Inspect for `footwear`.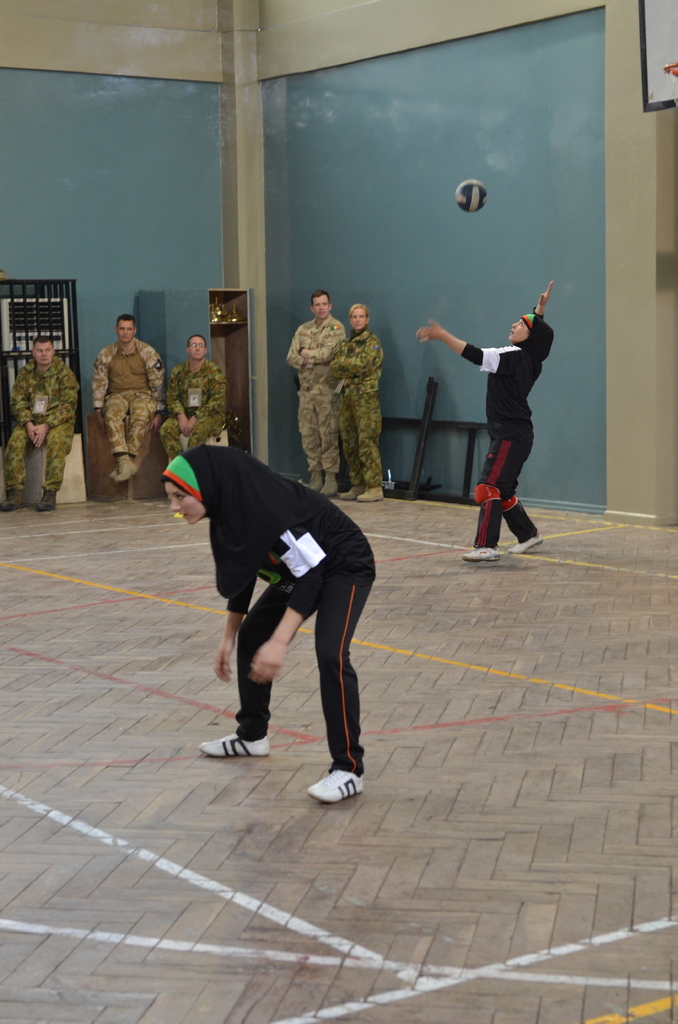
Inspection: (left=512, top=534, right=544, bottom=556).
